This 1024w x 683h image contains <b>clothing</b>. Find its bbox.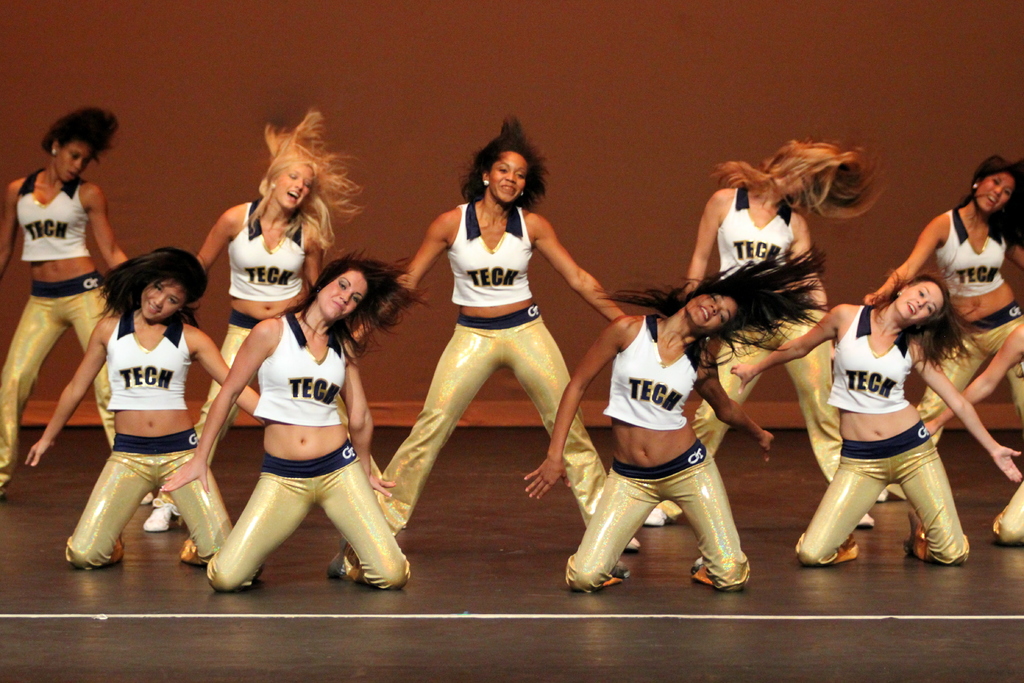
select_region(790, 302, 968, 562).
